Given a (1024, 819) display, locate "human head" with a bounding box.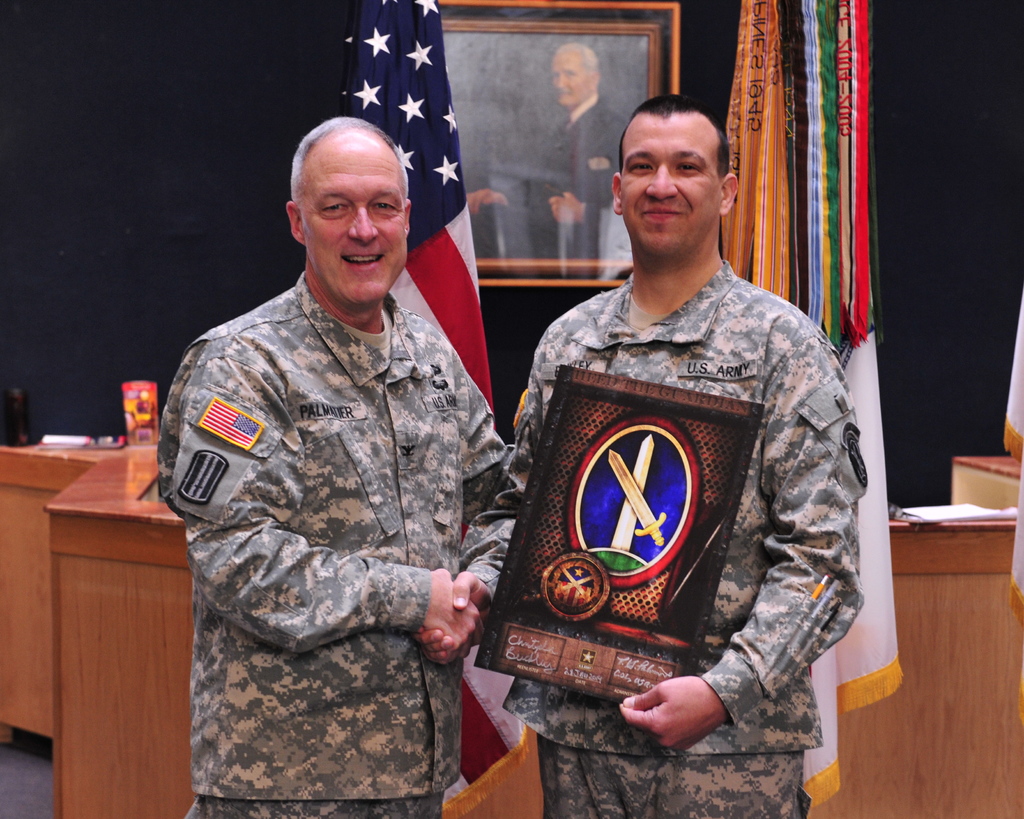
Located: 273, 110, 422, 280.
